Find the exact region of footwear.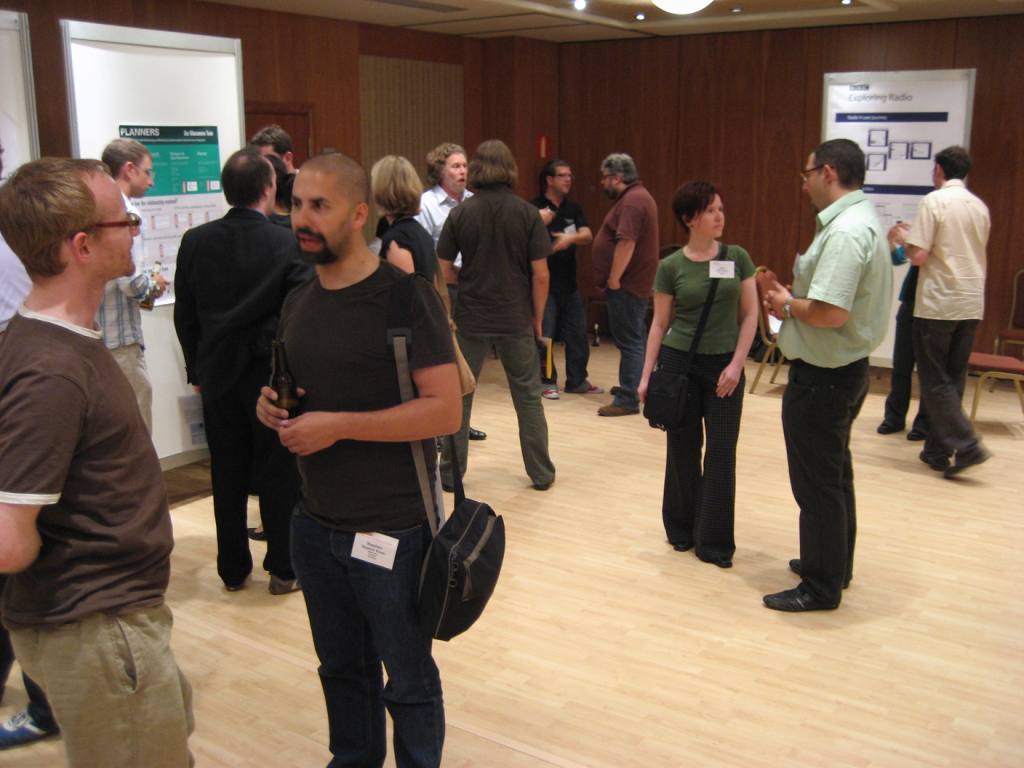
Exact region: select_region(0, 712, 59, 749).
